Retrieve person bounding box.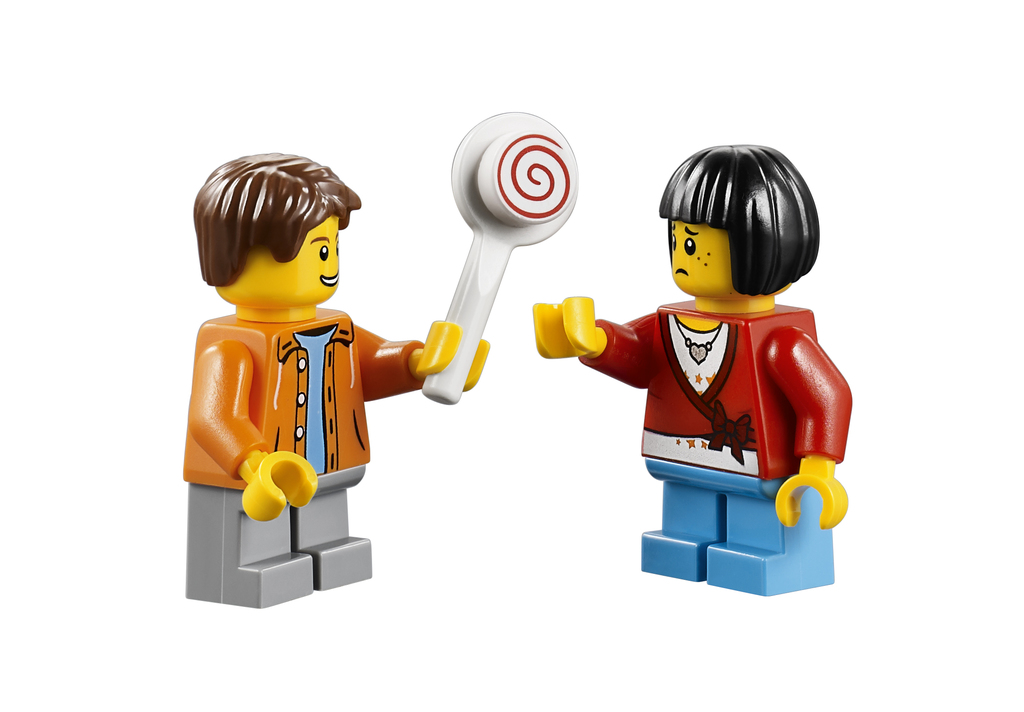
Bounding box: box(535, 145, 855, 600).
